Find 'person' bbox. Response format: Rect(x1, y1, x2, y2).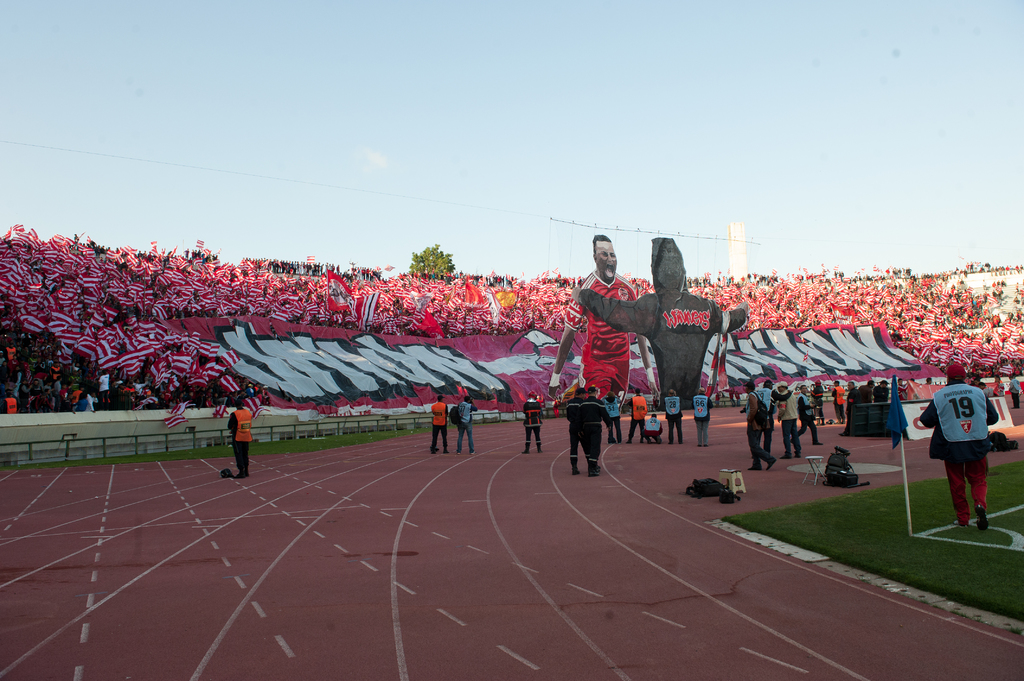
Rect(849, 383, 855, 405).
